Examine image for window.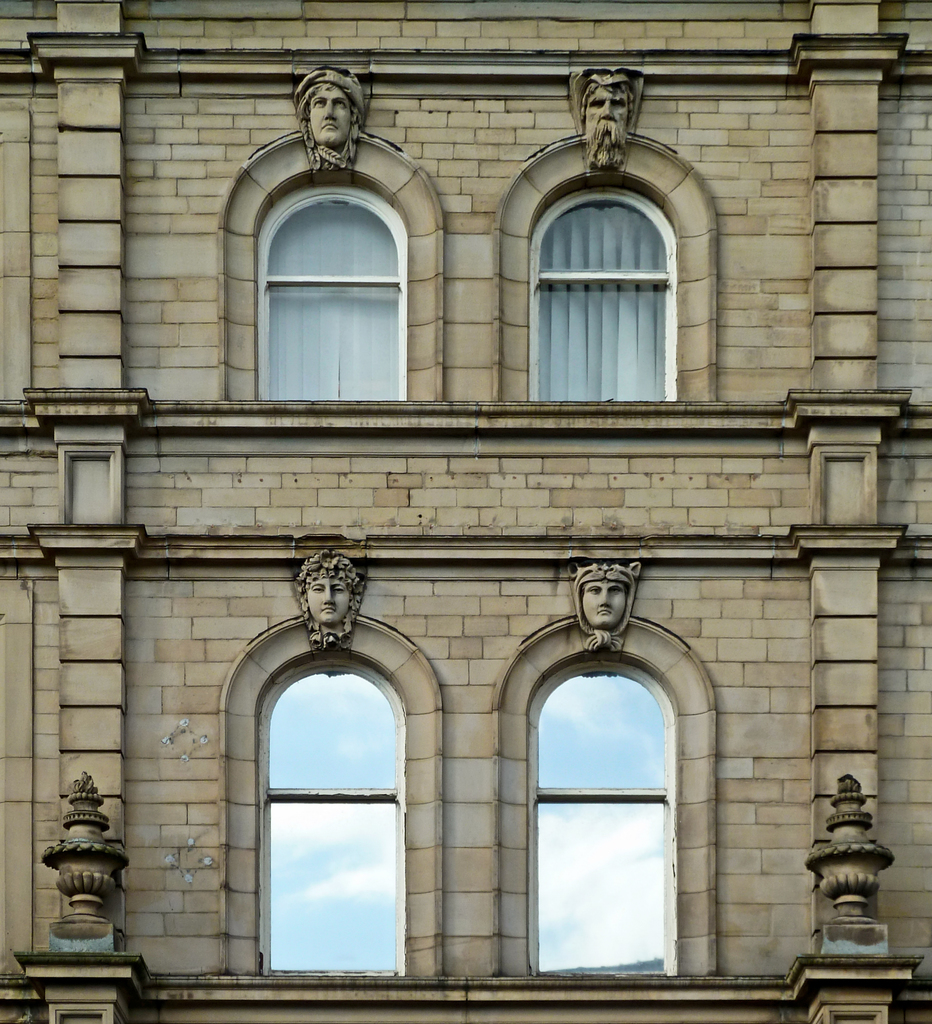
Examination result: left=528, top=655, right=685, bottom=980.
